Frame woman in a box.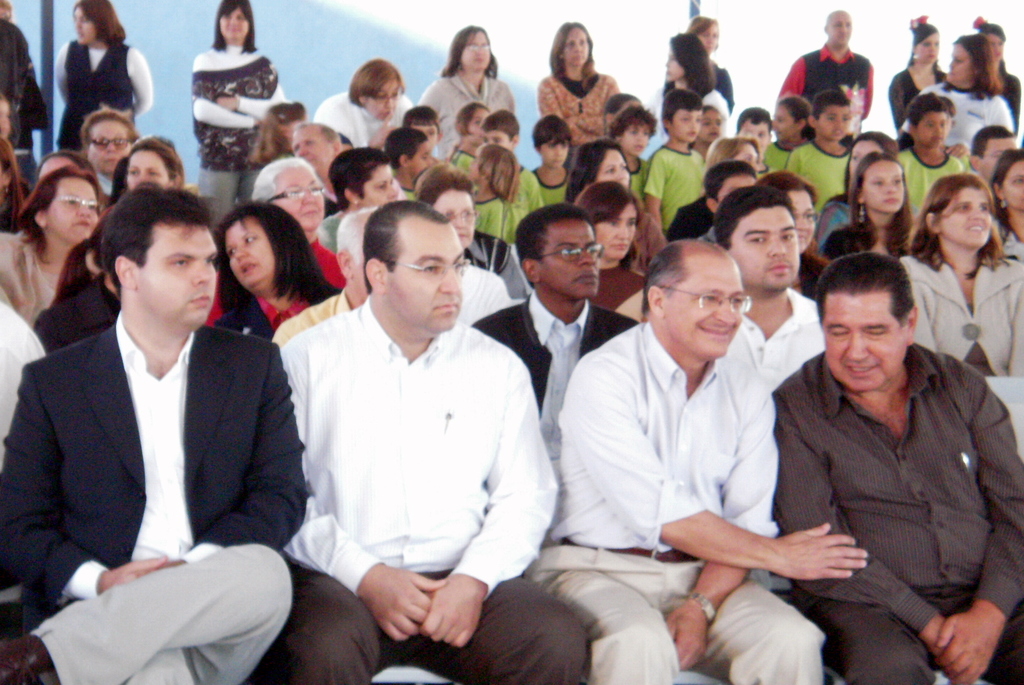
Rect(420, 159, 508, 300).
